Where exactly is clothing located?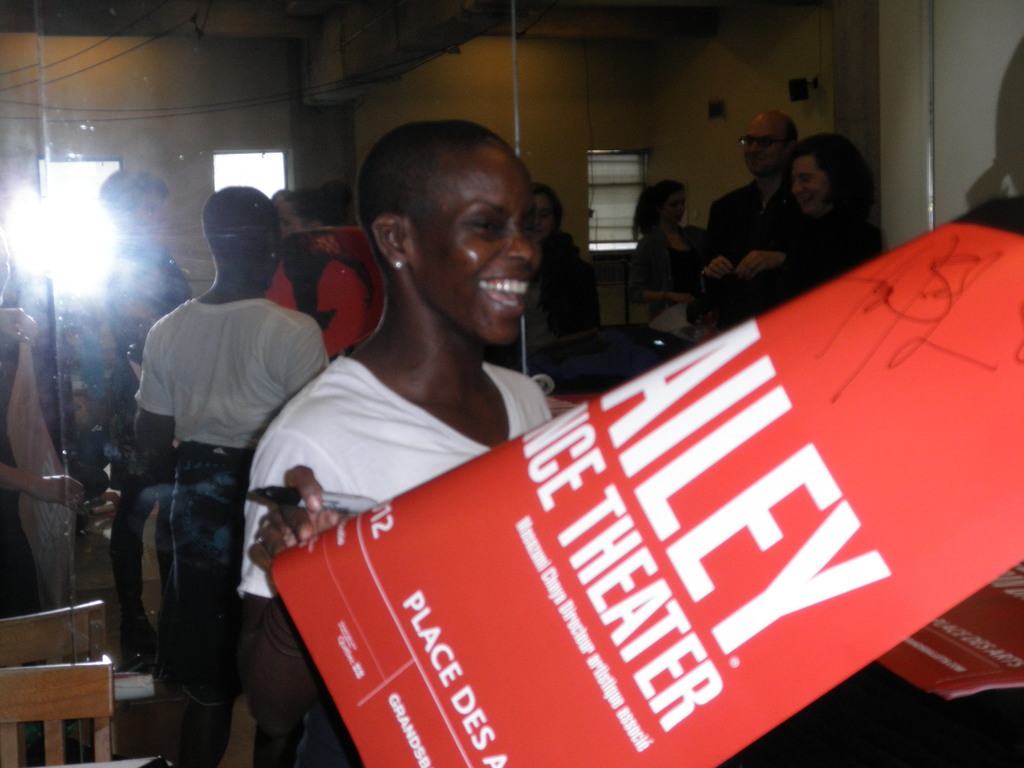
Its bounding box is 231/343/555/767.
